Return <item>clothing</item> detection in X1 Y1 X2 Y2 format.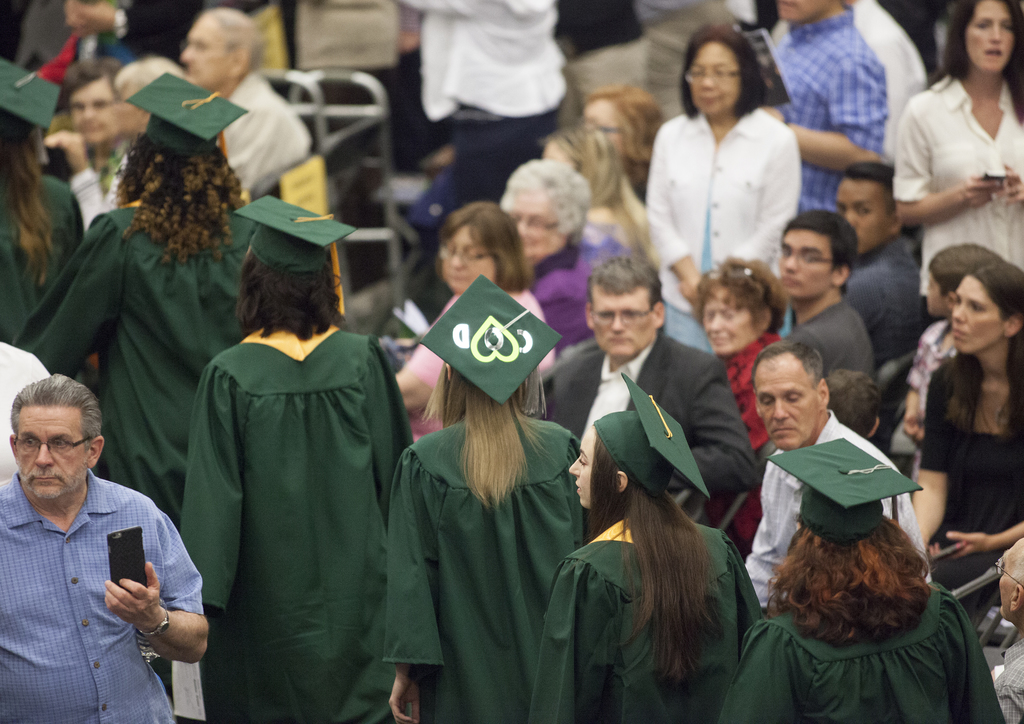
910 315 963 396.
